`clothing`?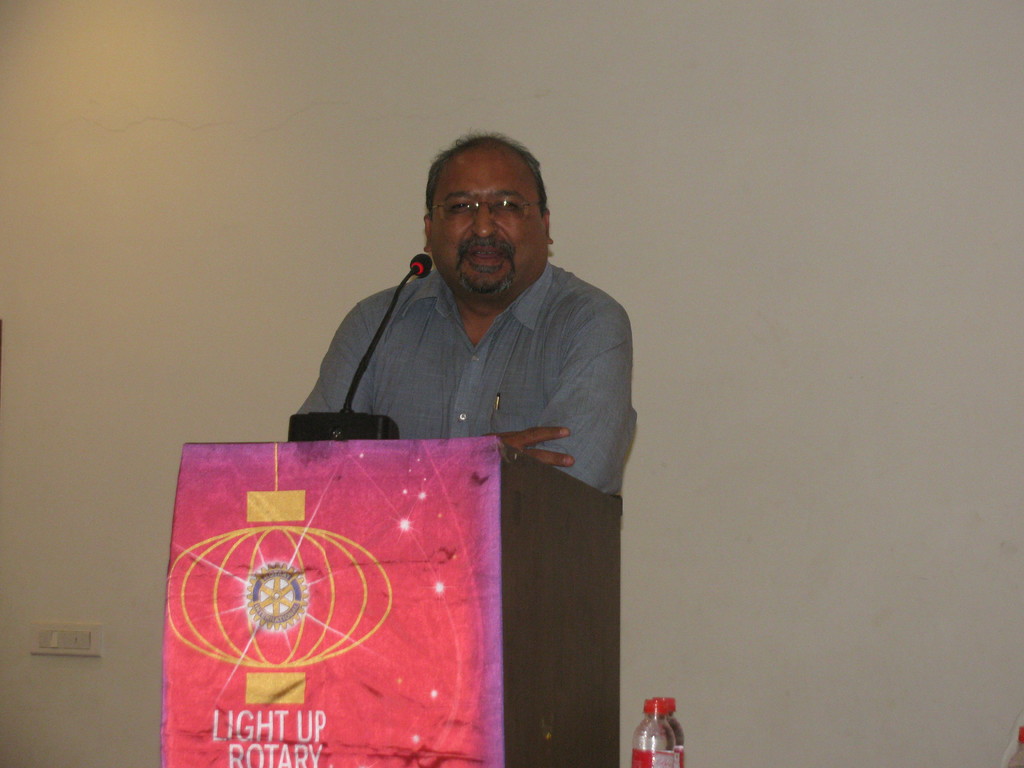
<region>290, 250, 636, 503</region>
